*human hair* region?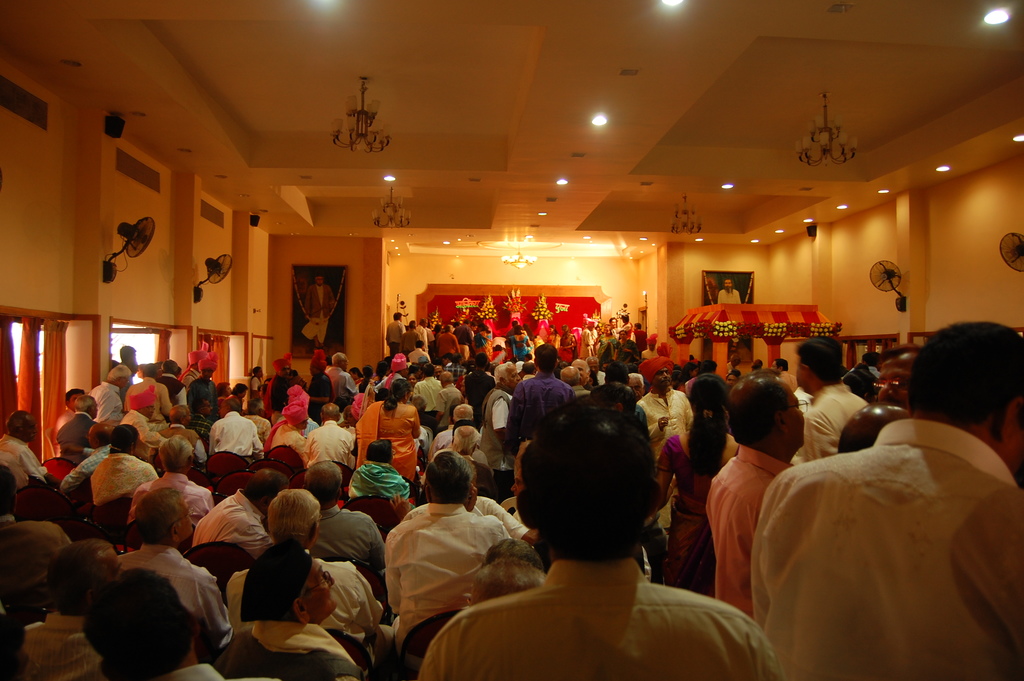
pyautogui.locateOnScreen(843, 370, 872, 398)
